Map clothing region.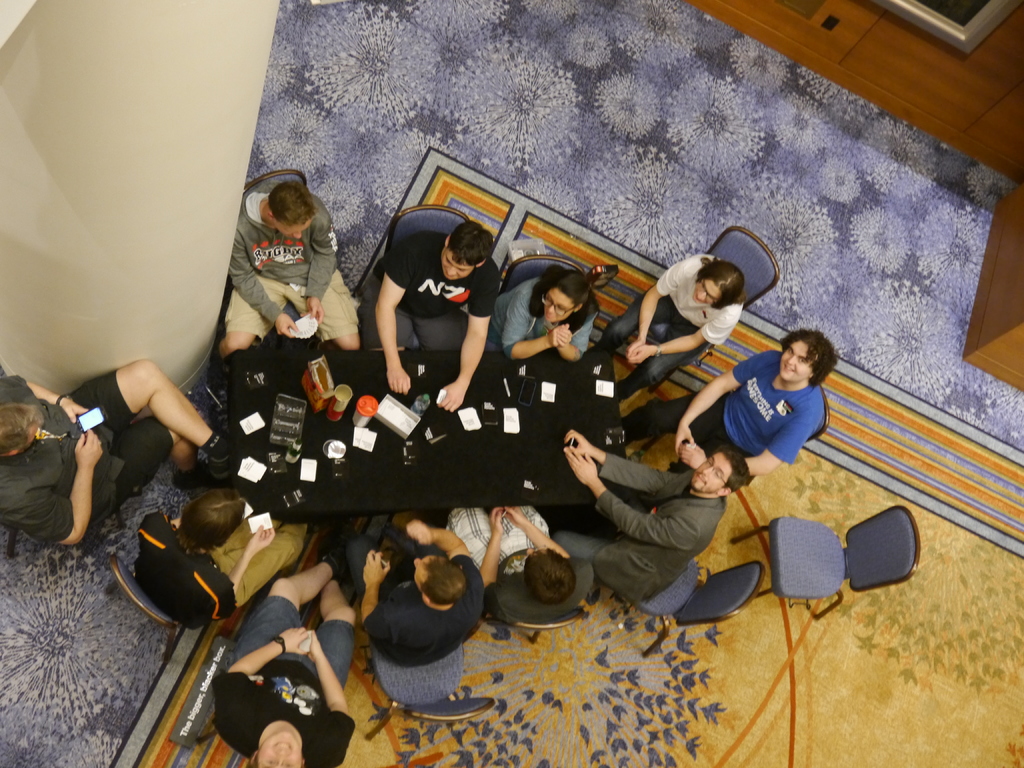
Mapped to (1, 365, 181, 547).
